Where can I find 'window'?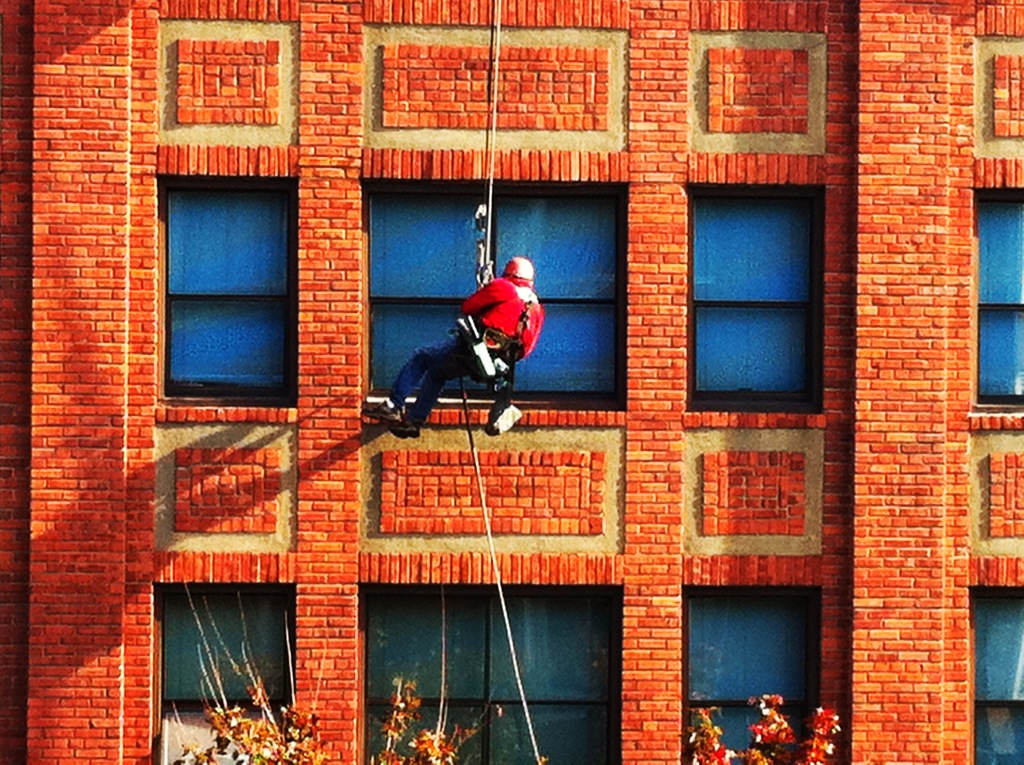
You can find it at locate(970, 592, 1023, 764).
